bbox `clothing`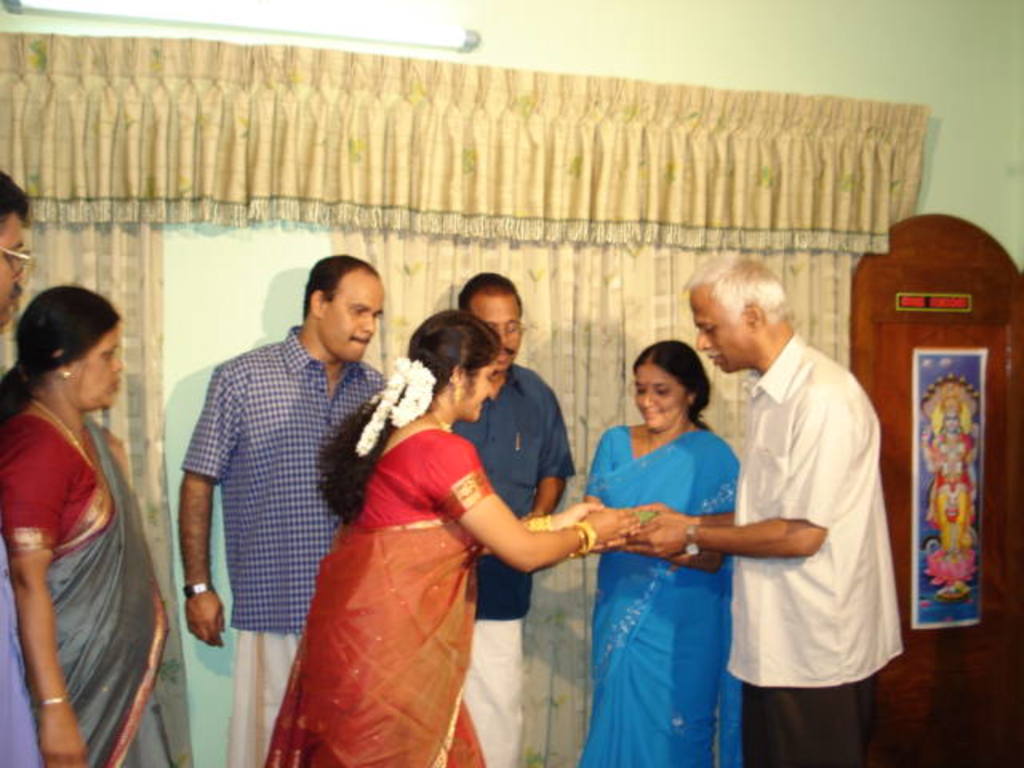
box(430, 366, 582, 766)
